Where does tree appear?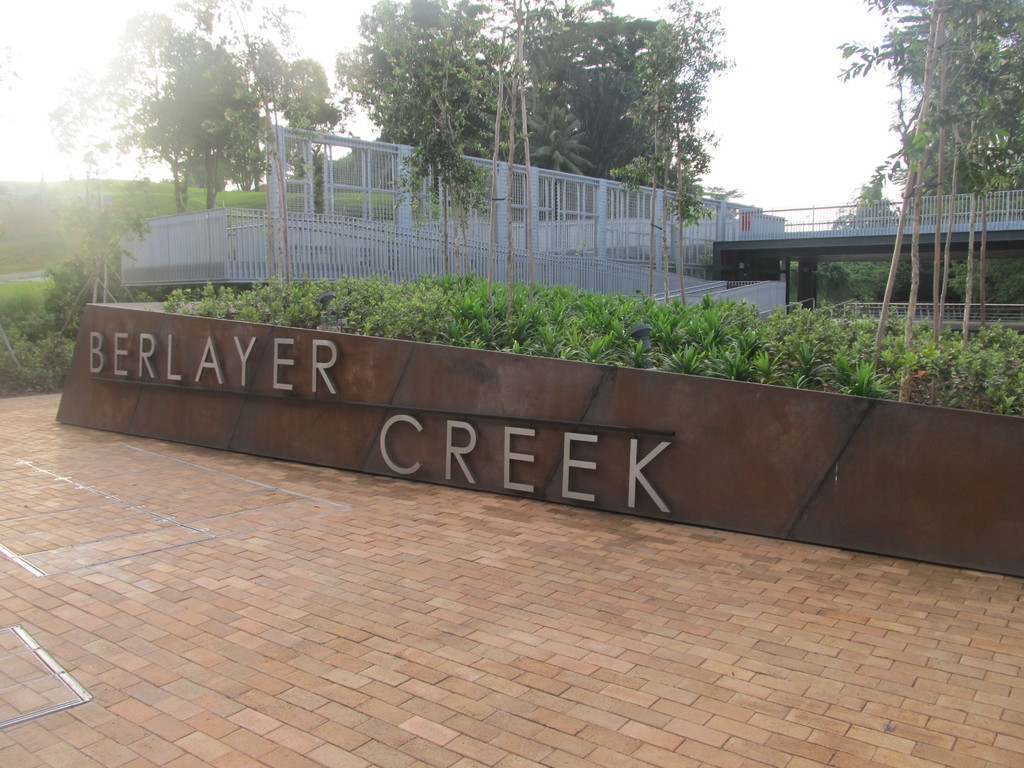
Appears at x1=260 y1=55 x2=352 y2=207.
